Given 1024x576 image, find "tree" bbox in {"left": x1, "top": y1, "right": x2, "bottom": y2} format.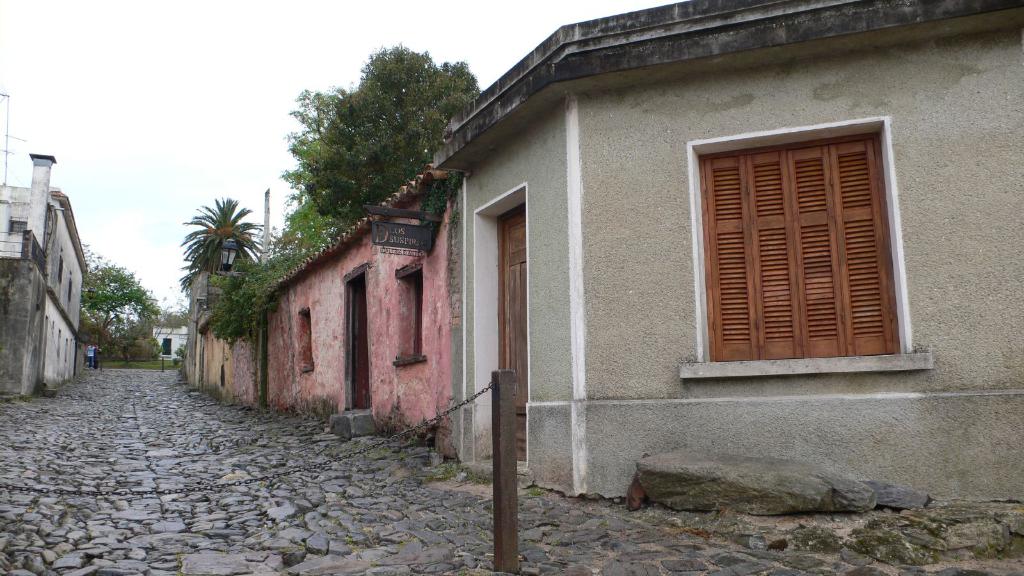
{"left": 85, "top": 247, "right": 164, "bottom": 333}.
